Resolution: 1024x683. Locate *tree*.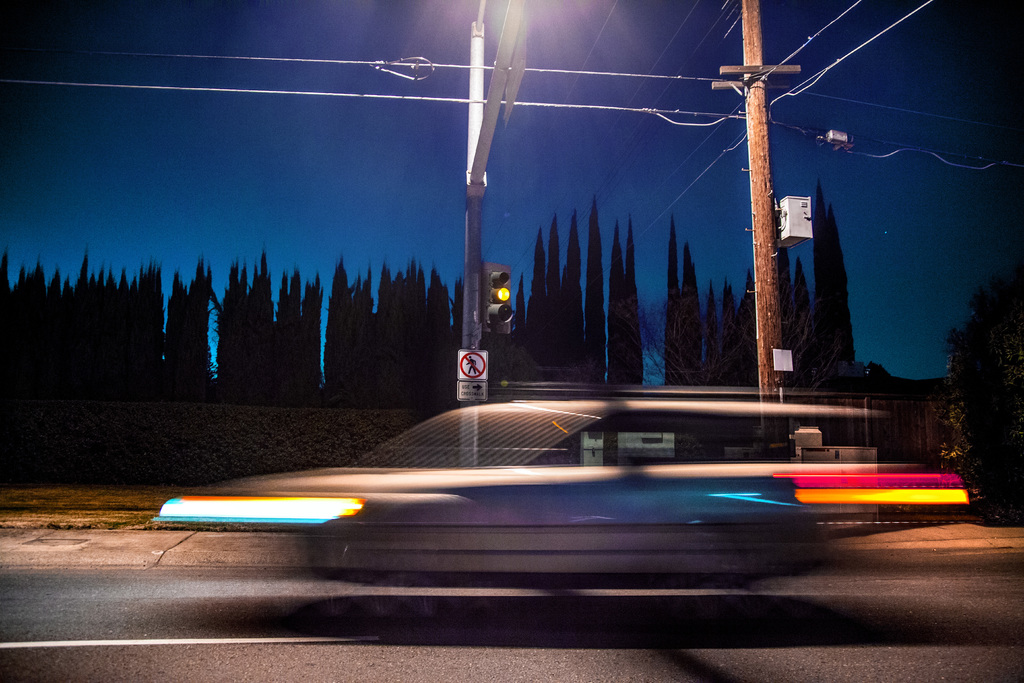
947,252,1023,512.
